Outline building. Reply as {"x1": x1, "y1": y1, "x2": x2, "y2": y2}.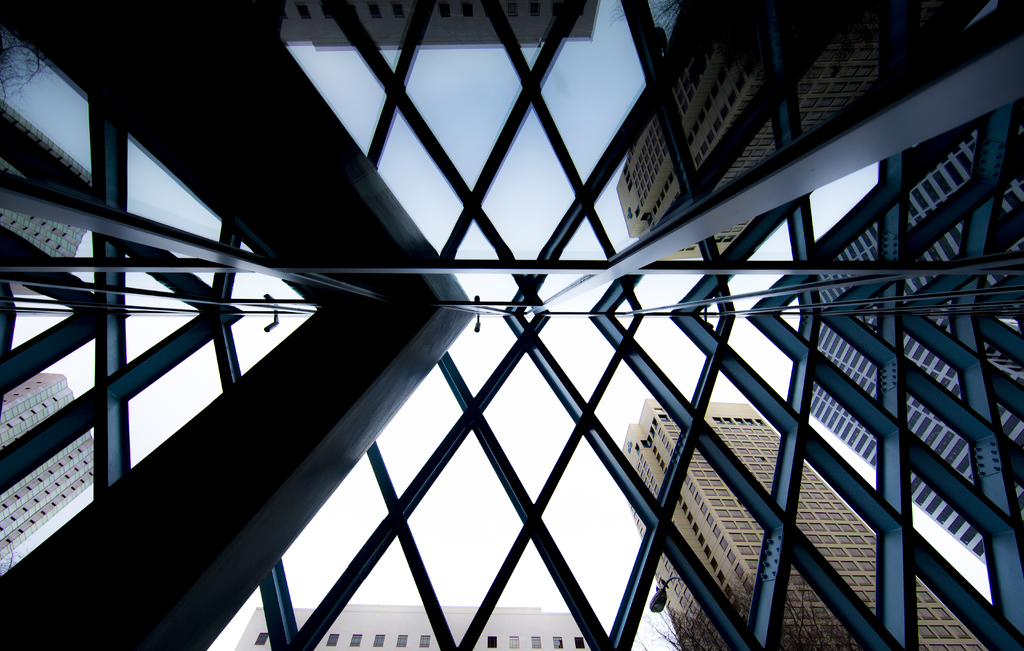
{"x1": 658, "y1": 399, "x2": 1000, "y2": 650}.
